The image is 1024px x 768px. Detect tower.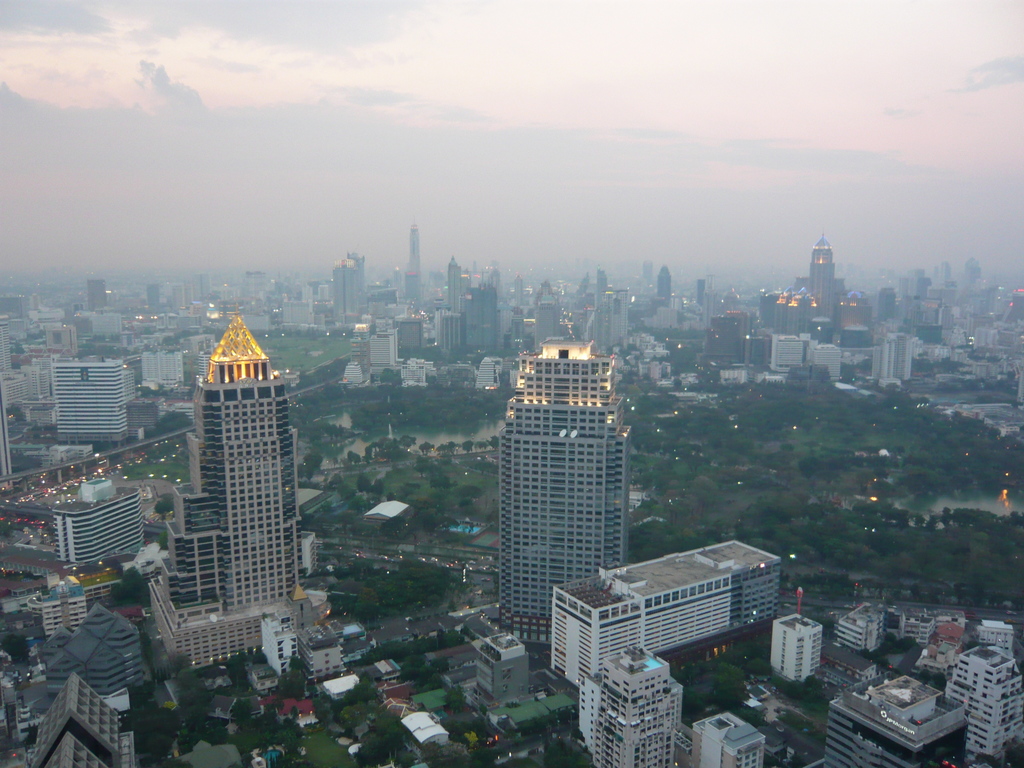
Detection: 444/254/465/317.
